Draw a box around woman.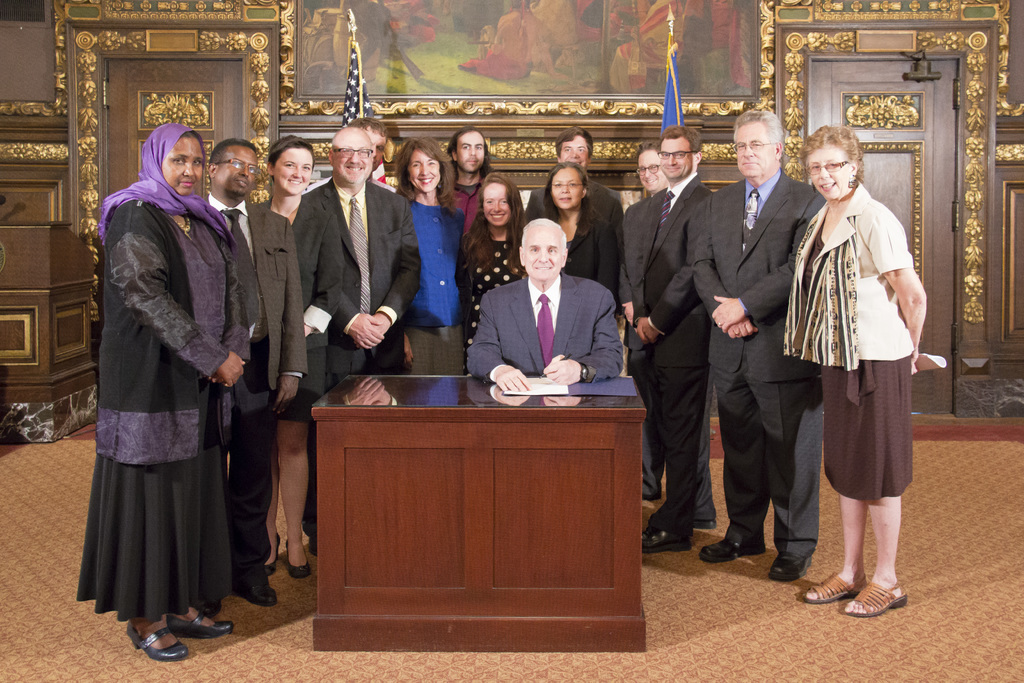
x1=774, y1=123, x2=941, y2=619.
